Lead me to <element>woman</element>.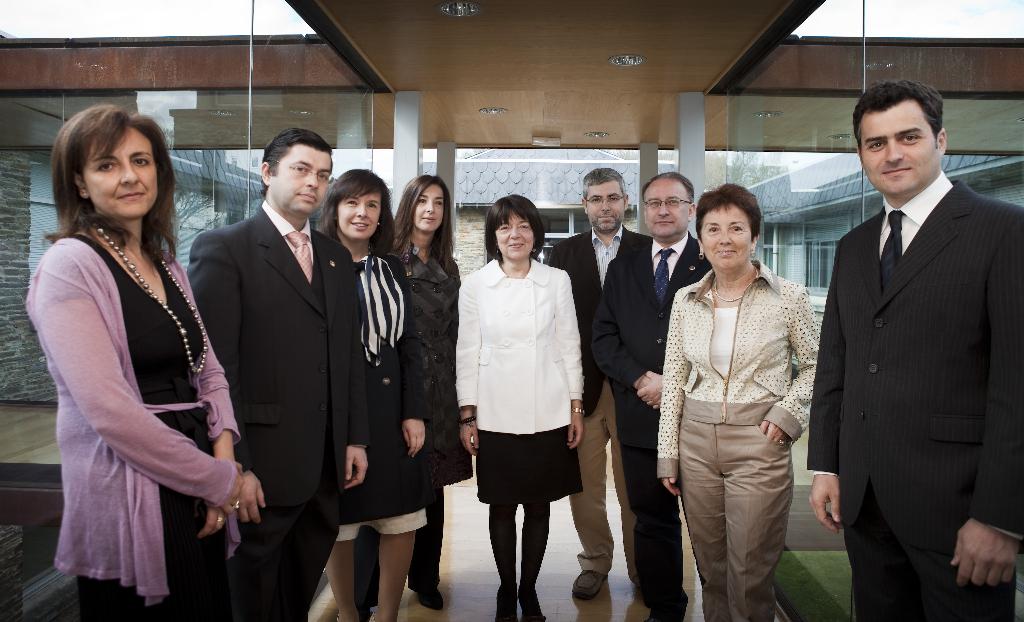
Lead to (317, 171, 429, 621).
